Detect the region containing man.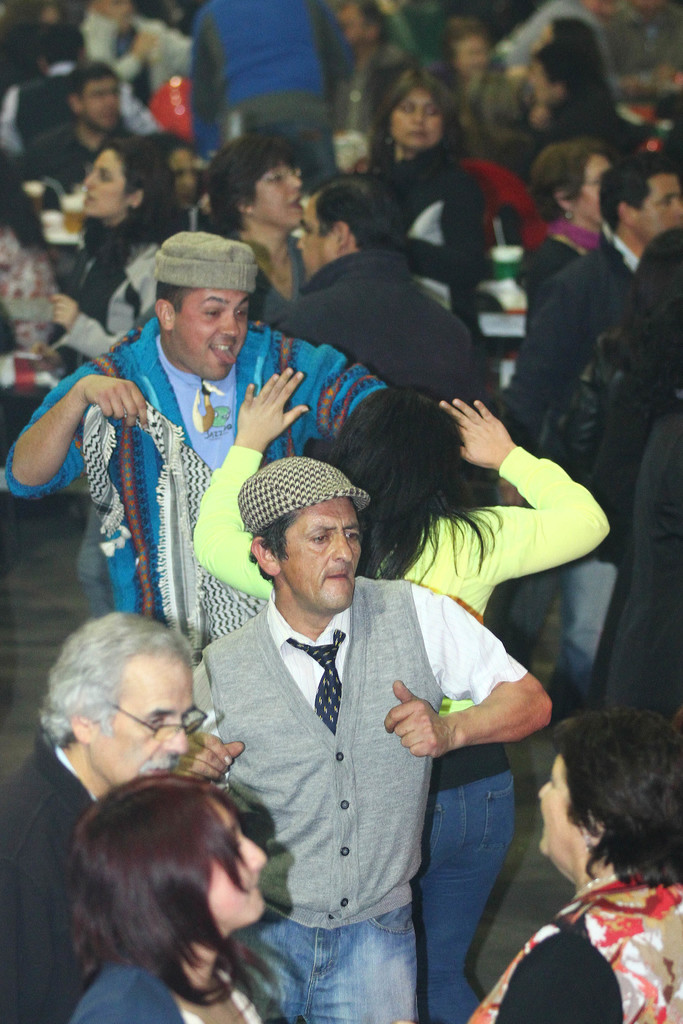
0, 28, 279, 234.
